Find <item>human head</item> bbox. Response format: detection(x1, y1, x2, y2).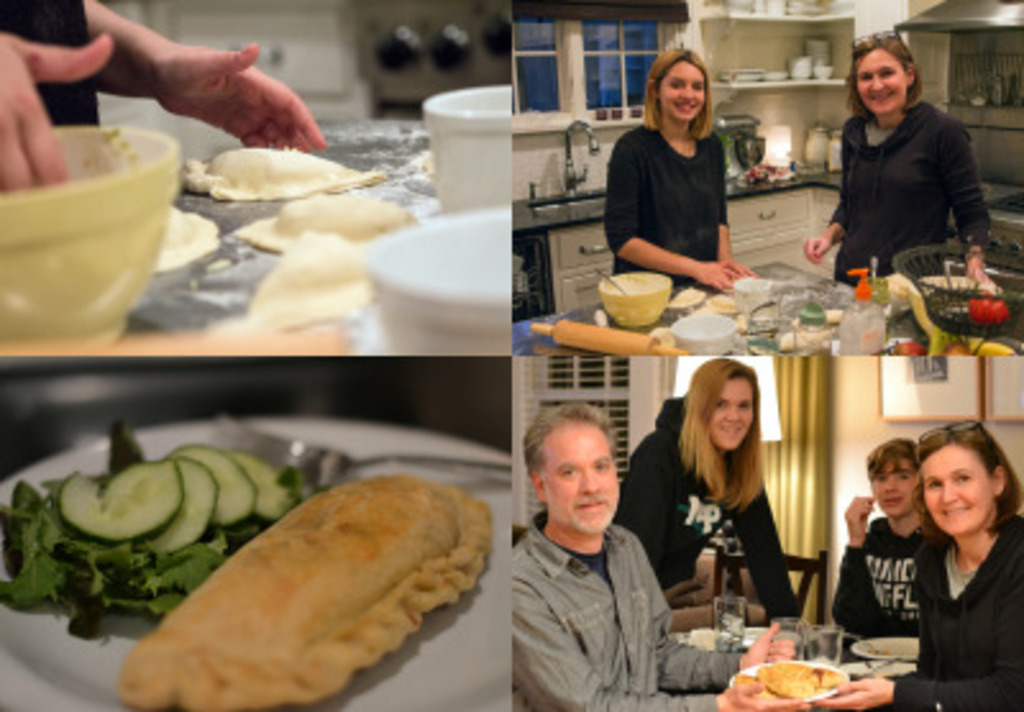
detection(640, 41, 717, 123).
